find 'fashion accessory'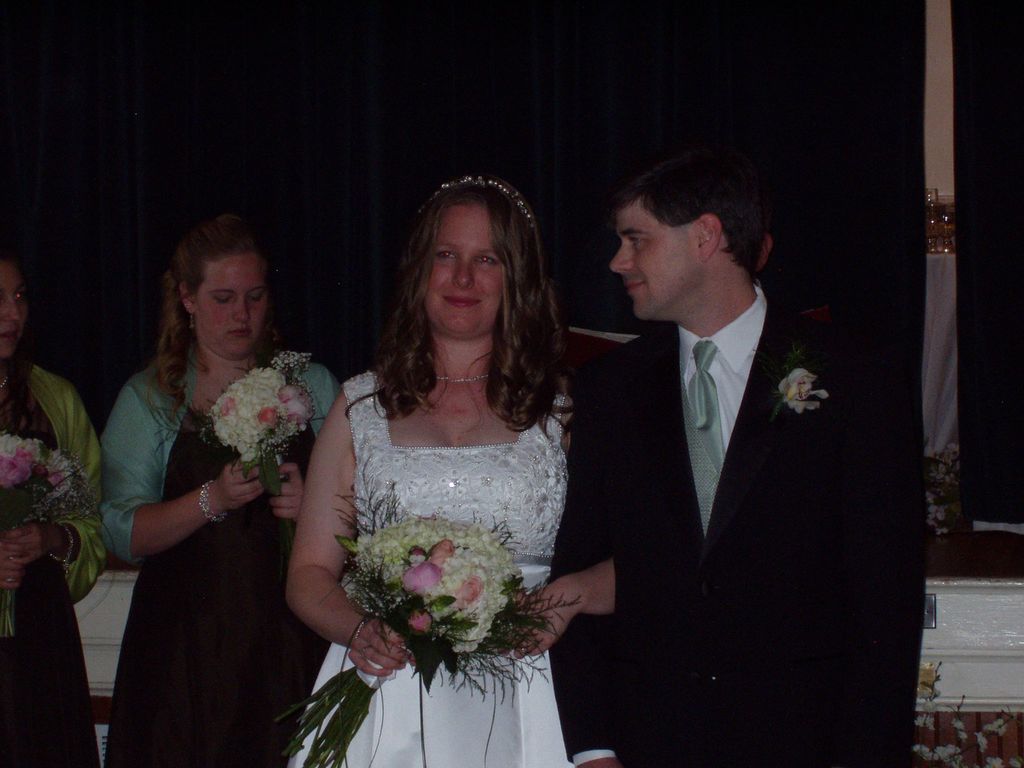
region(684, 339, 723, 472)
